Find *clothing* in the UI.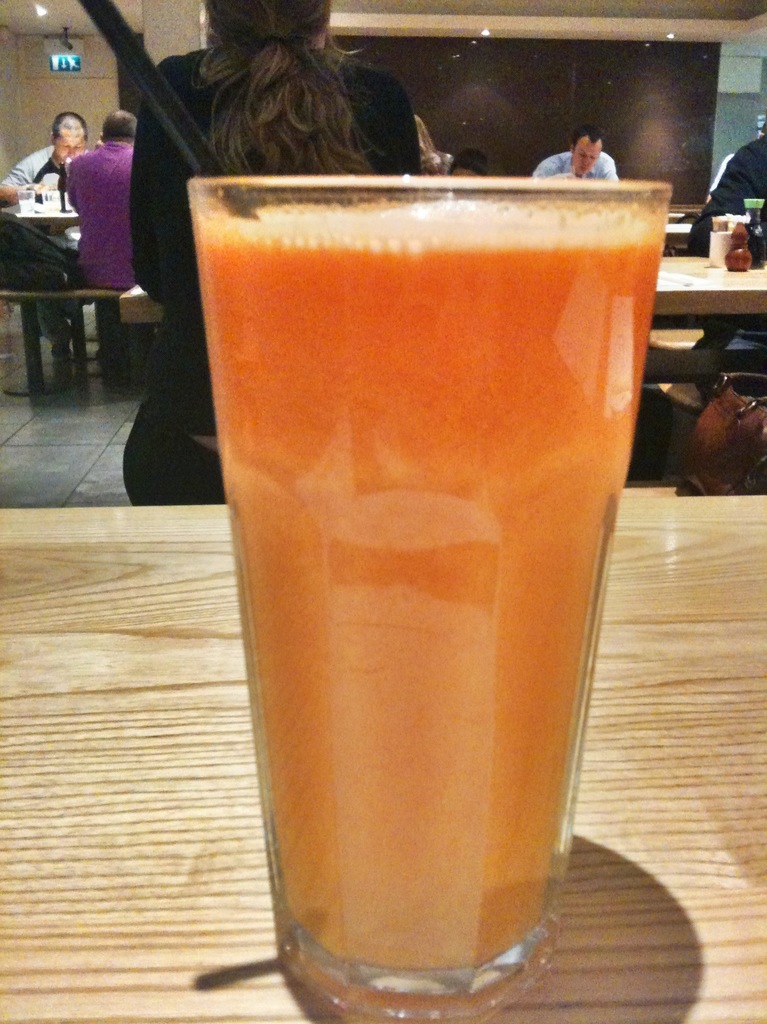
UI element at rect(56, 137, 134, 300).
